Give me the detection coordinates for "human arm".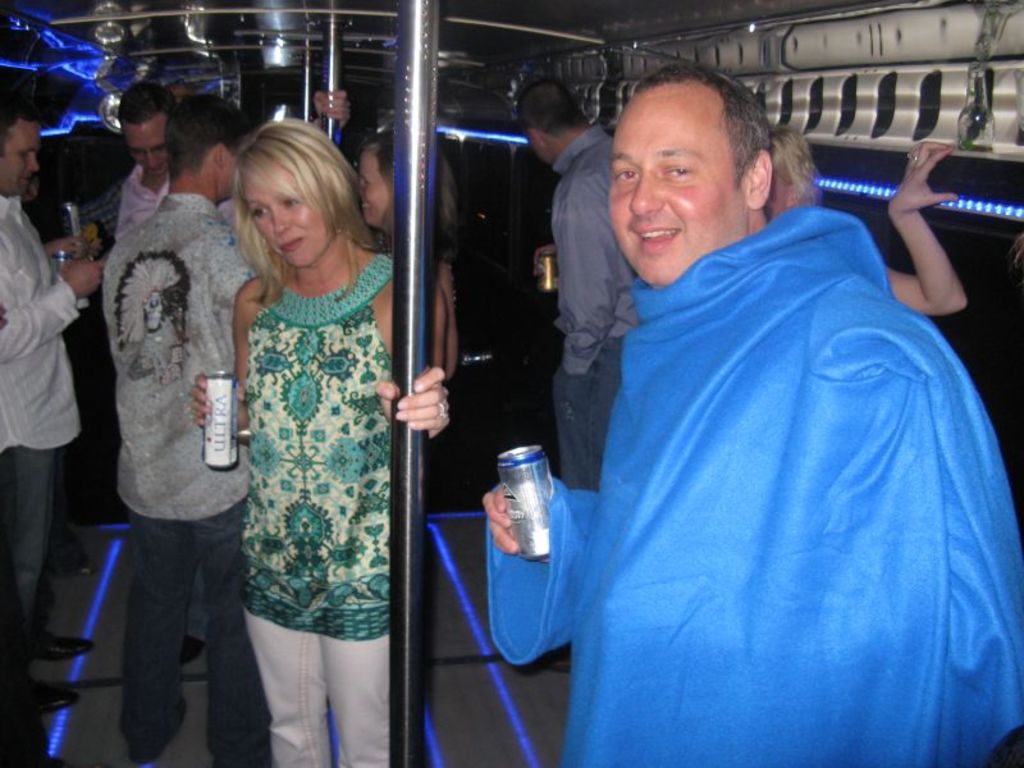
bbox=(184, 282, 261, 433).
